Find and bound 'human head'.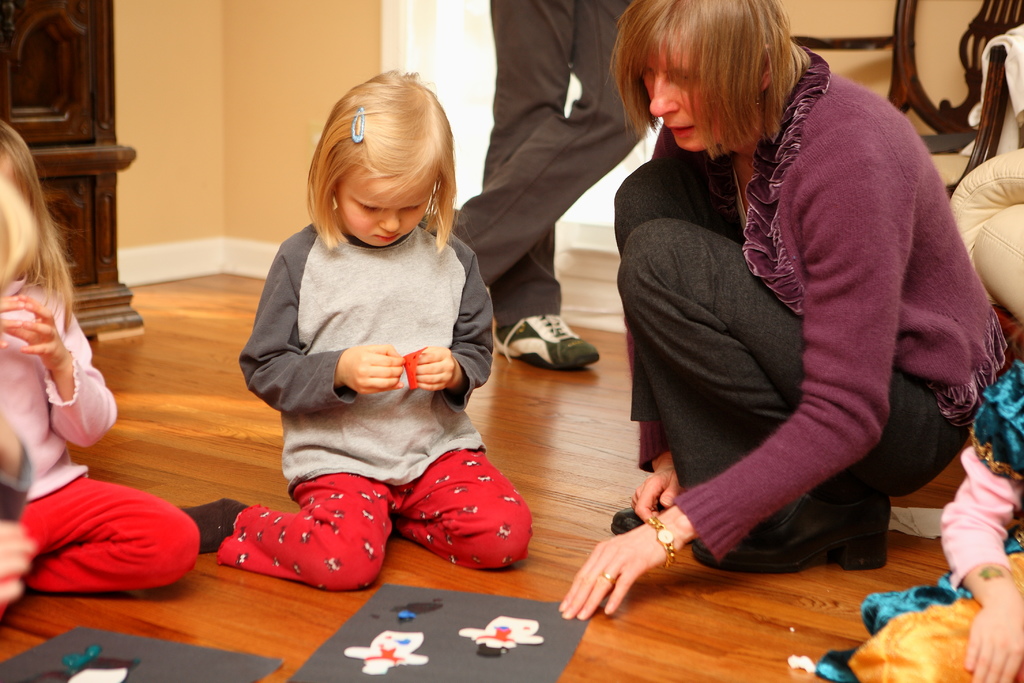
Bound: <box>606,0,788,157</box>.
